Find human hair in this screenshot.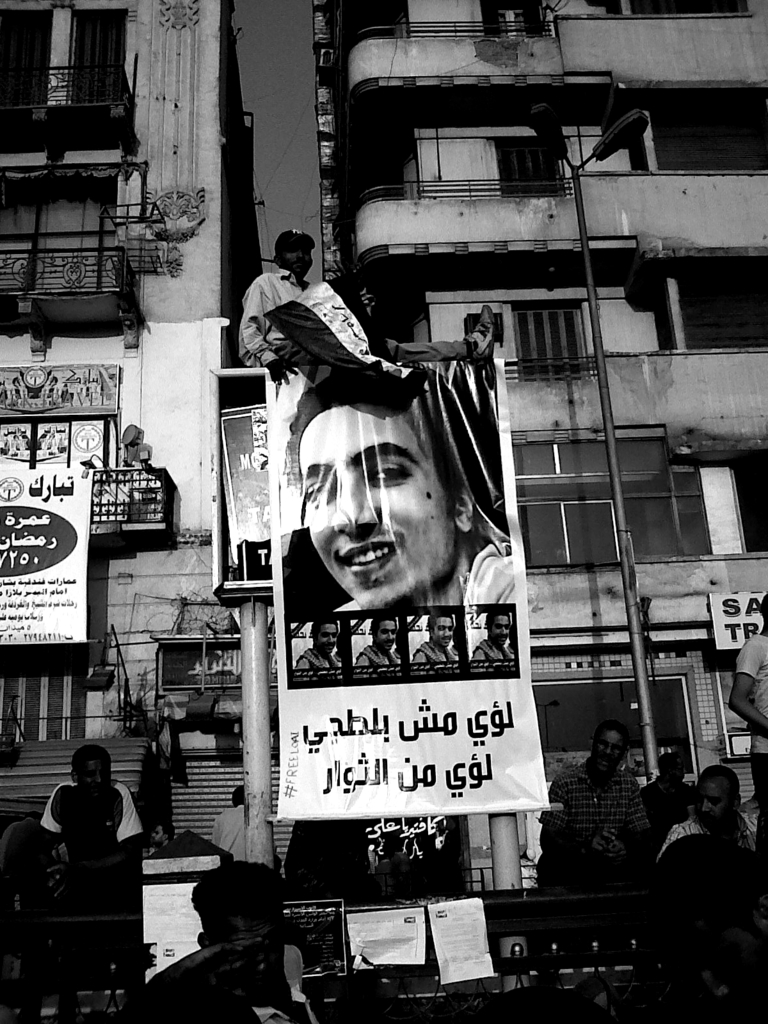
The bounding box for human hair is select_region(291, 376, 481, 570).
